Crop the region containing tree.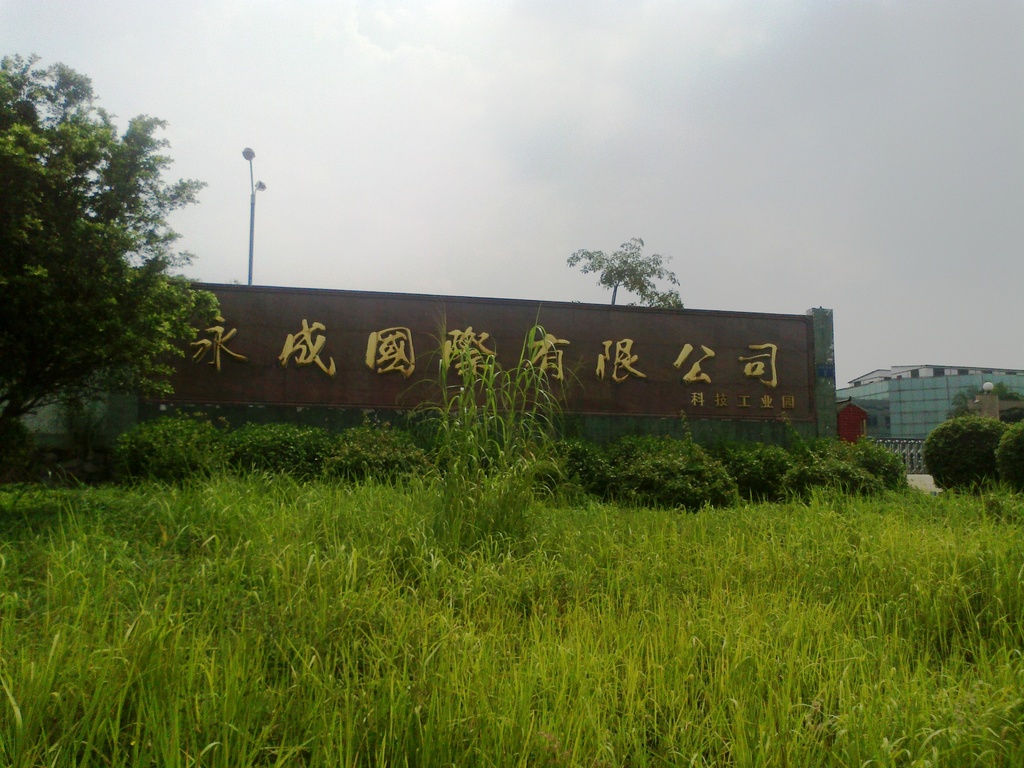
Crop region: bbox=(562, 230, 686, 307).
